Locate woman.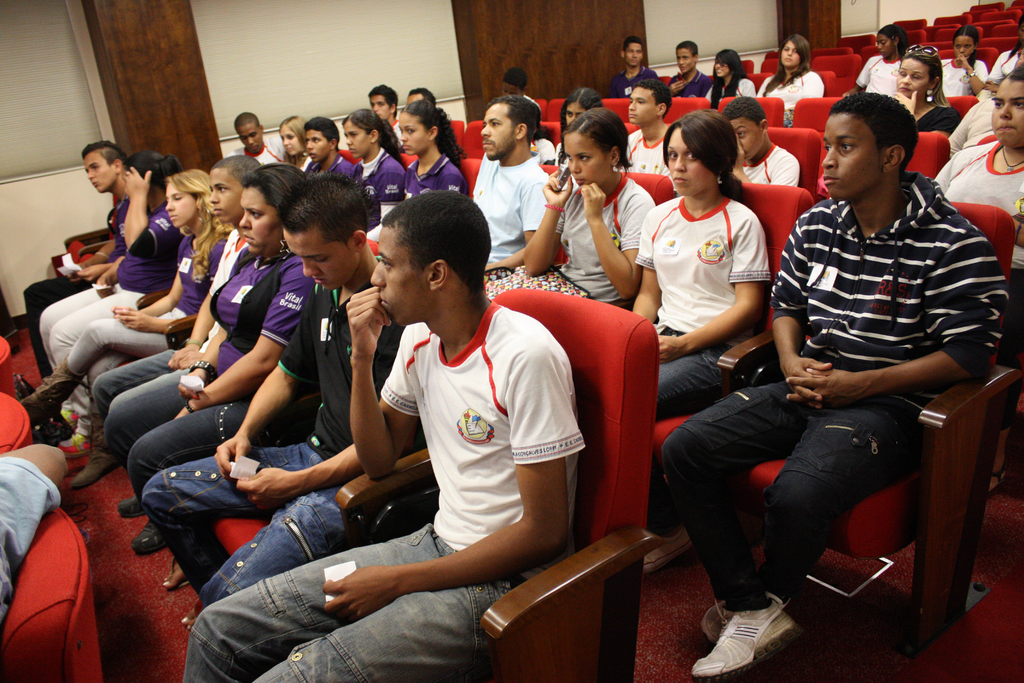
Bounding box: 757, 34, 826, 126.
